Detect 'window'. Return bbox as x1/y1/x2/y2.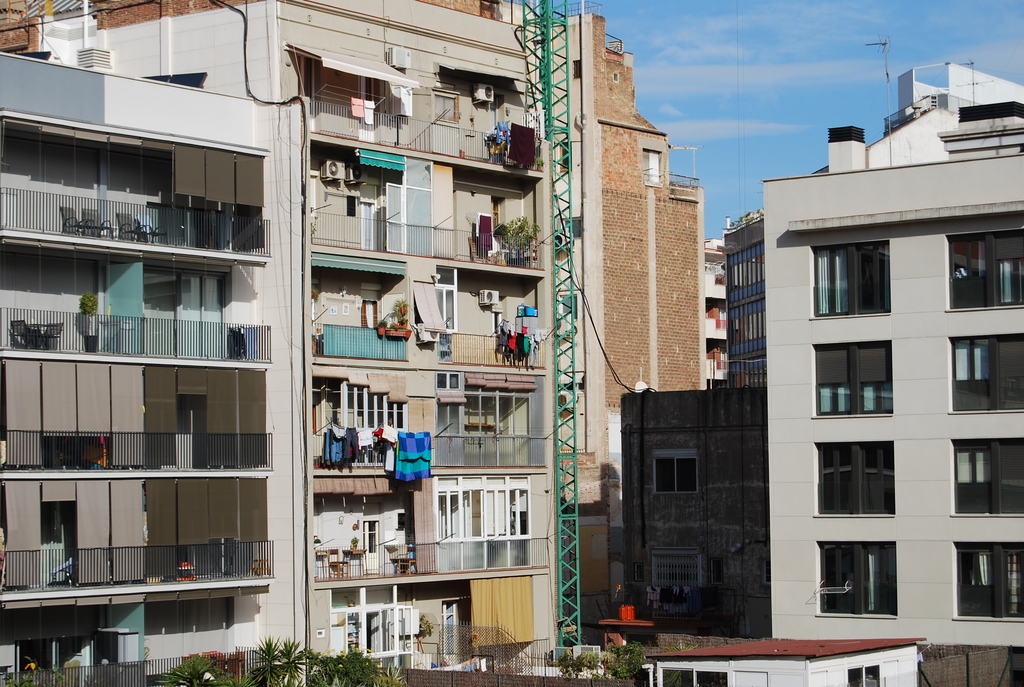
729/298/766/354.
